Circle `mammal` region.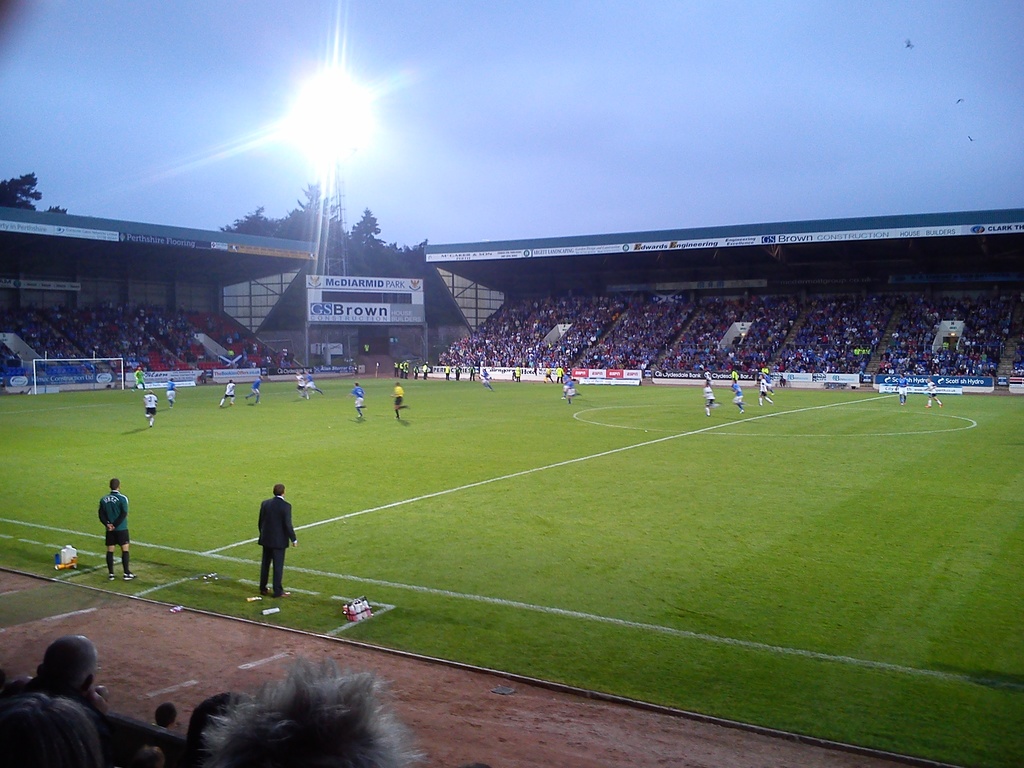
Region: bbox=[10, 635, 108, 717].
